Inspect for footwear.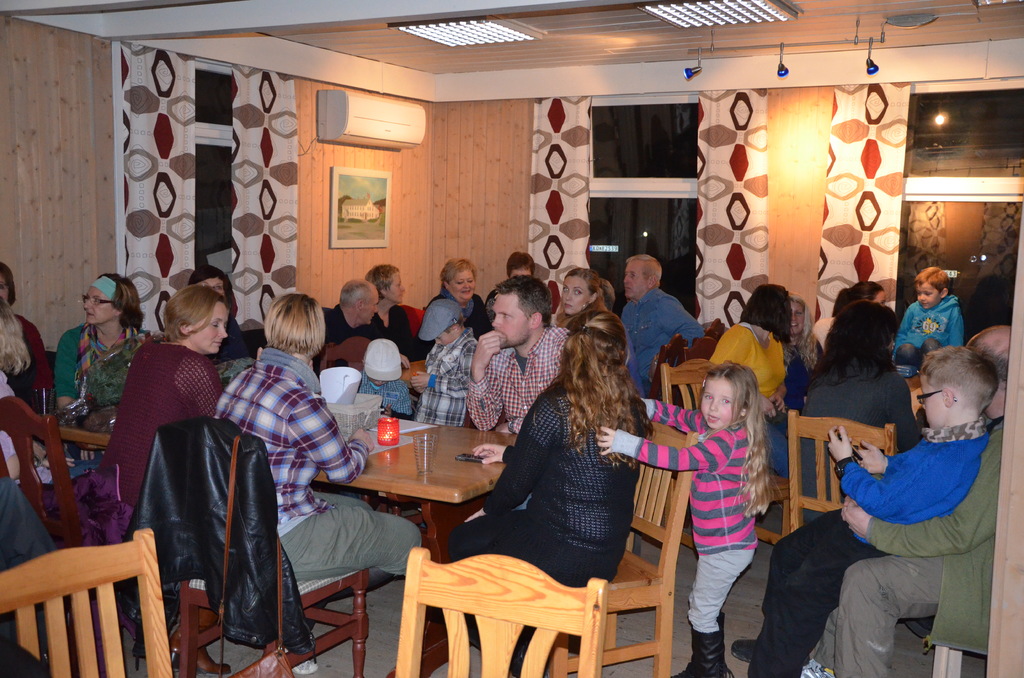
Inspection: left=731, top=637, right=757, bottom=663.
